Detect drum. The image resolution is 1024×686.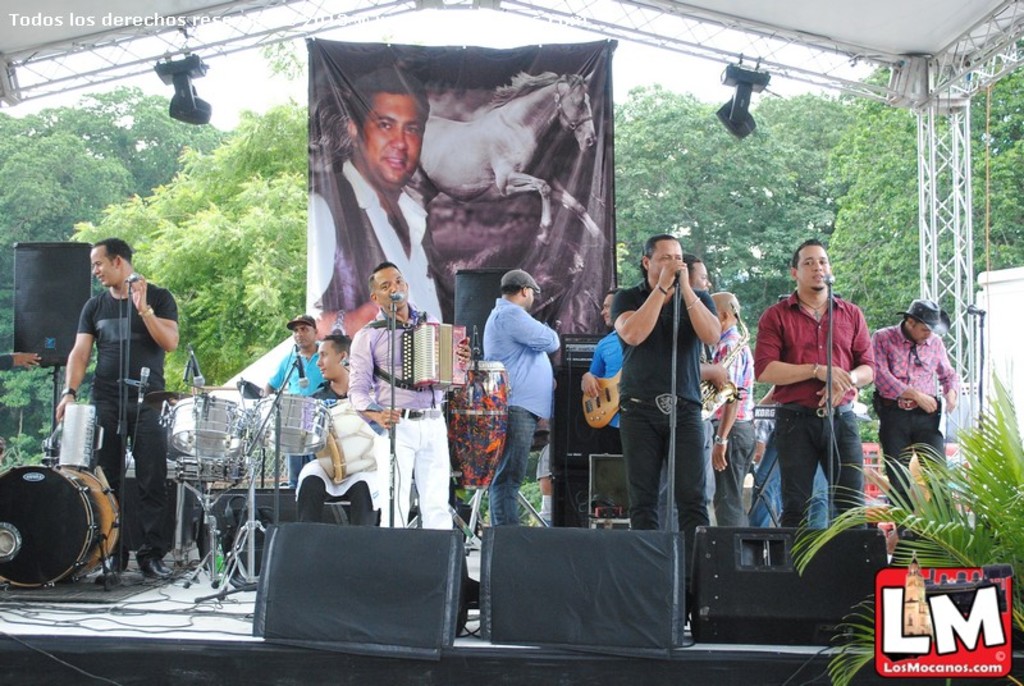
BBox(316, 397, 375, 483).
